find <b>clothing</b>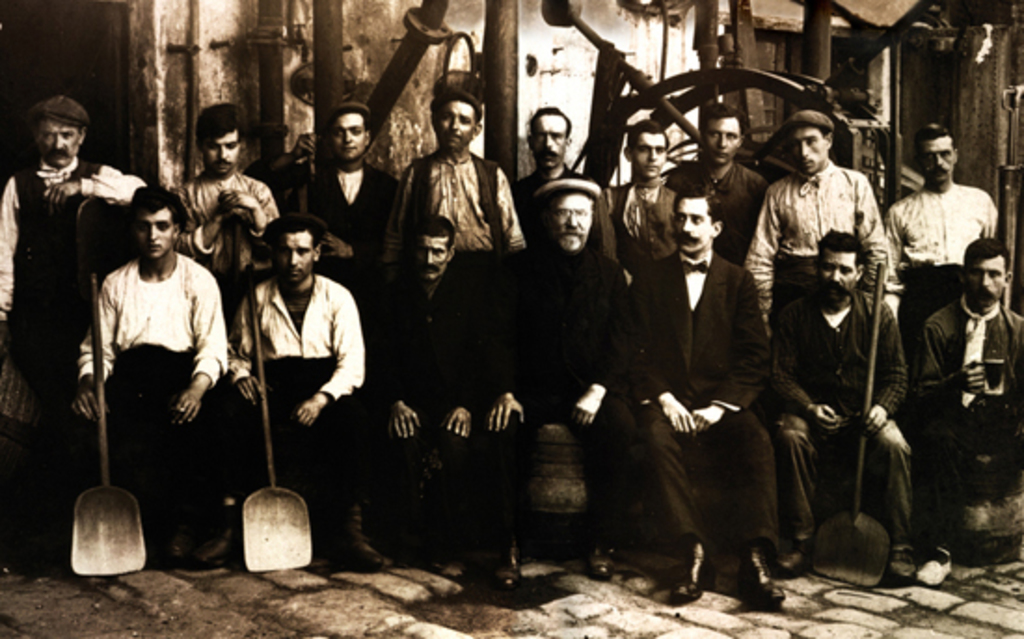
(x1=287, y1=164, x2=389, y2=259)
